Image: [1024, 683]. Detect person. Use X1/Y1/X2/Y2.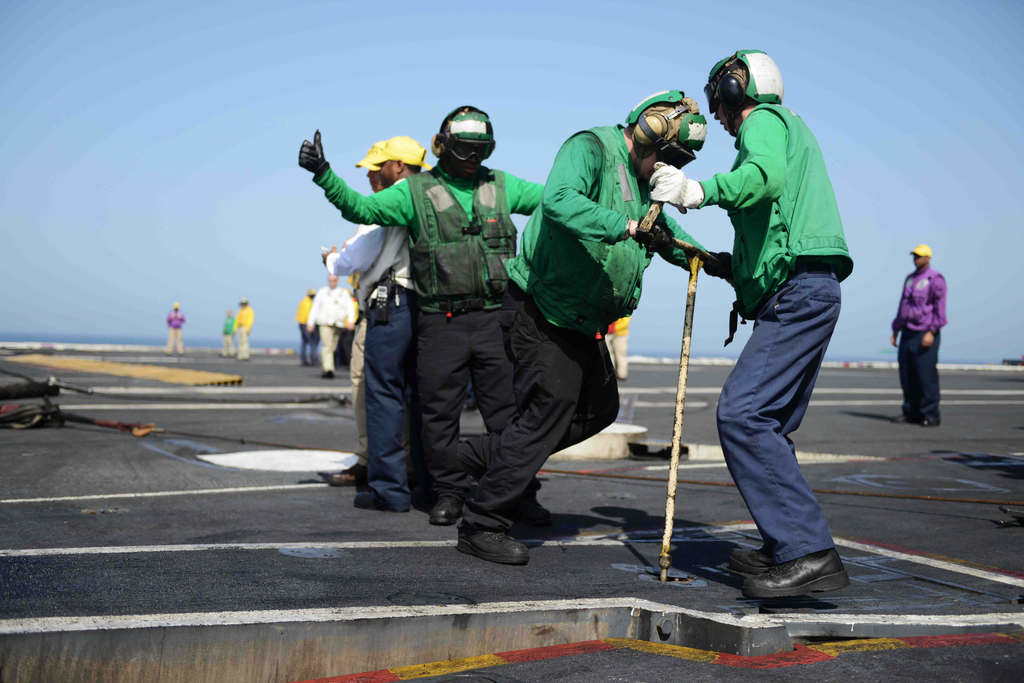
234/297/257/360.
